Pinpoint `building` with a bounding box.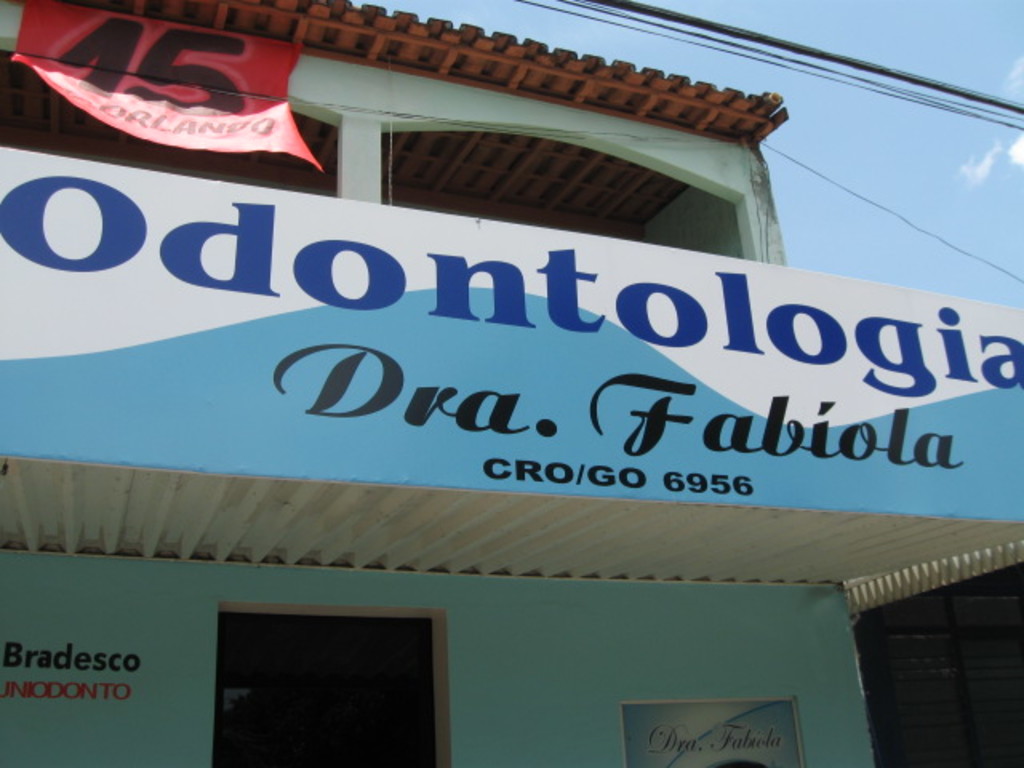
{"x1": 0, "y1": 0, "x2": 1022, "y2": 766}.
